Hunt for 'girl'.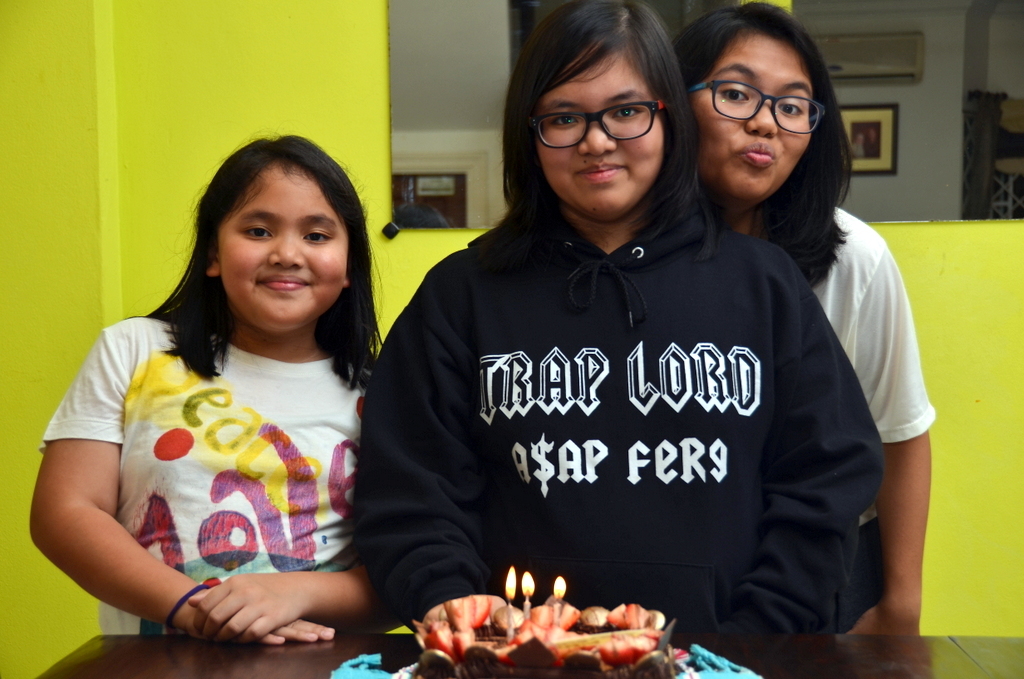
Hunted down at x1=27, y1=125, x2=392, y2=645.
